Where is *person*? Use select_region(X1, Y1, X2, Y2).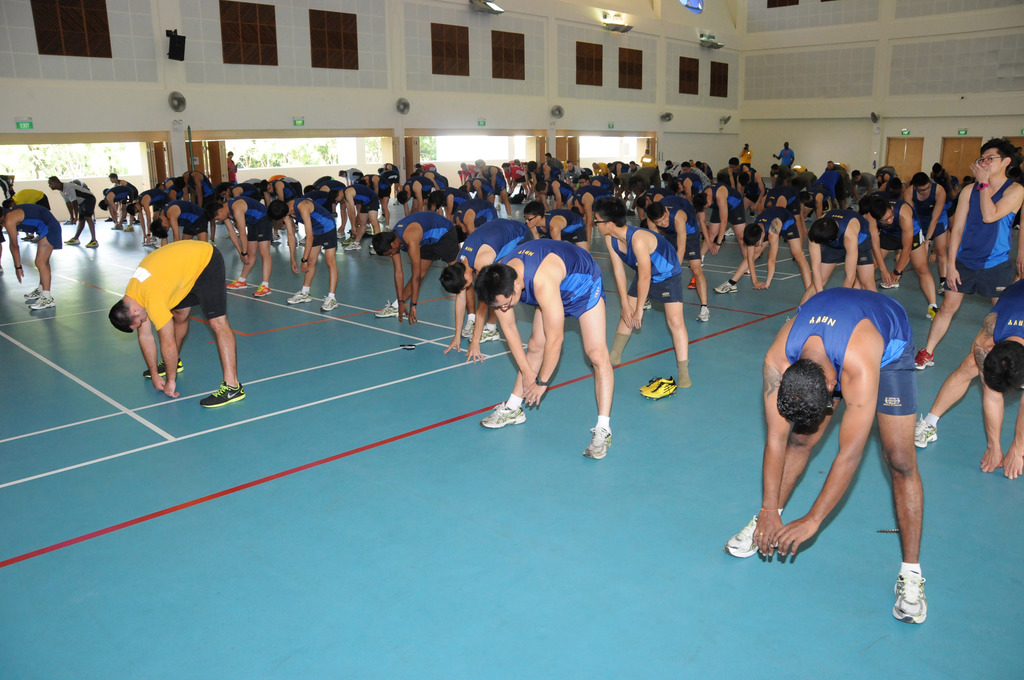
select_region(772, 134, 801, 171).
